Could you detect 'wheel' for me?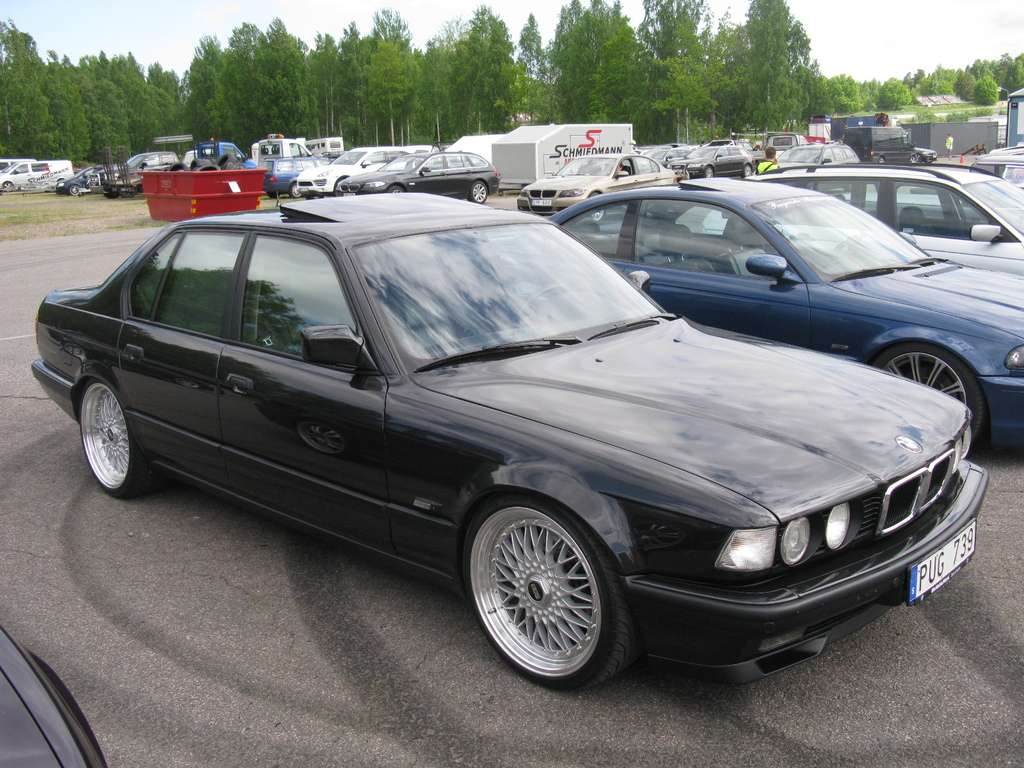
Detection result: <box>742,164,751,178</box>.
